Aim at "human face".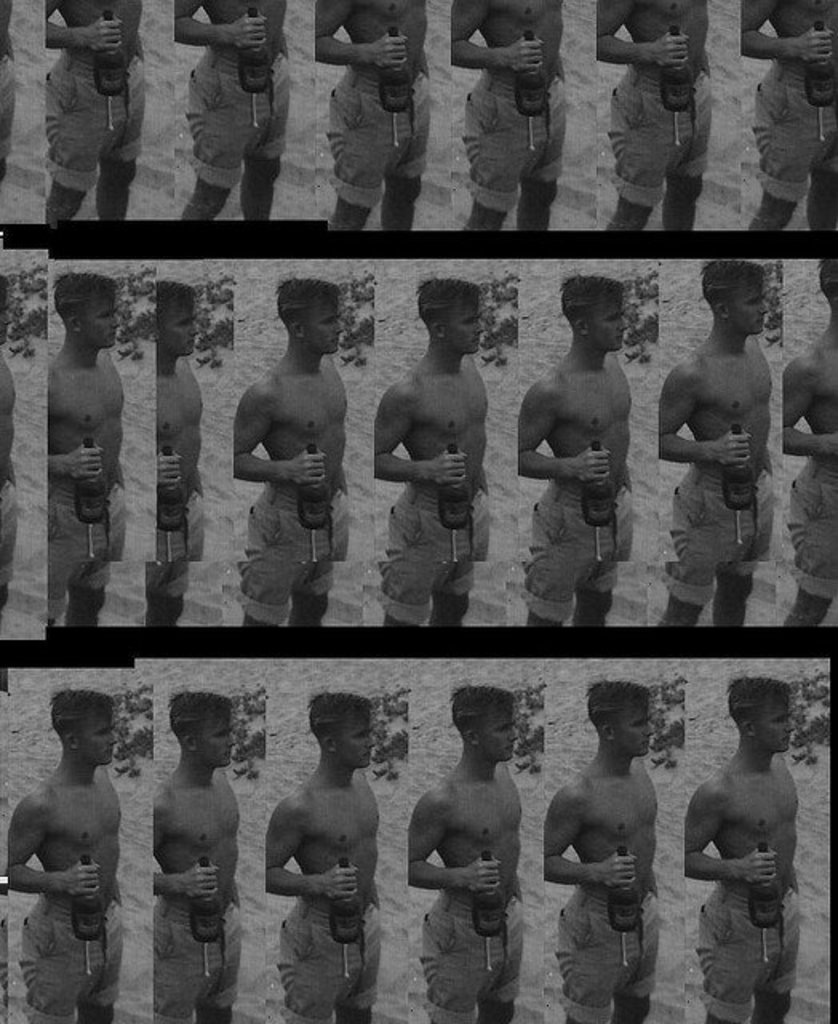
Aimed at 443, 302, 485, 355.
